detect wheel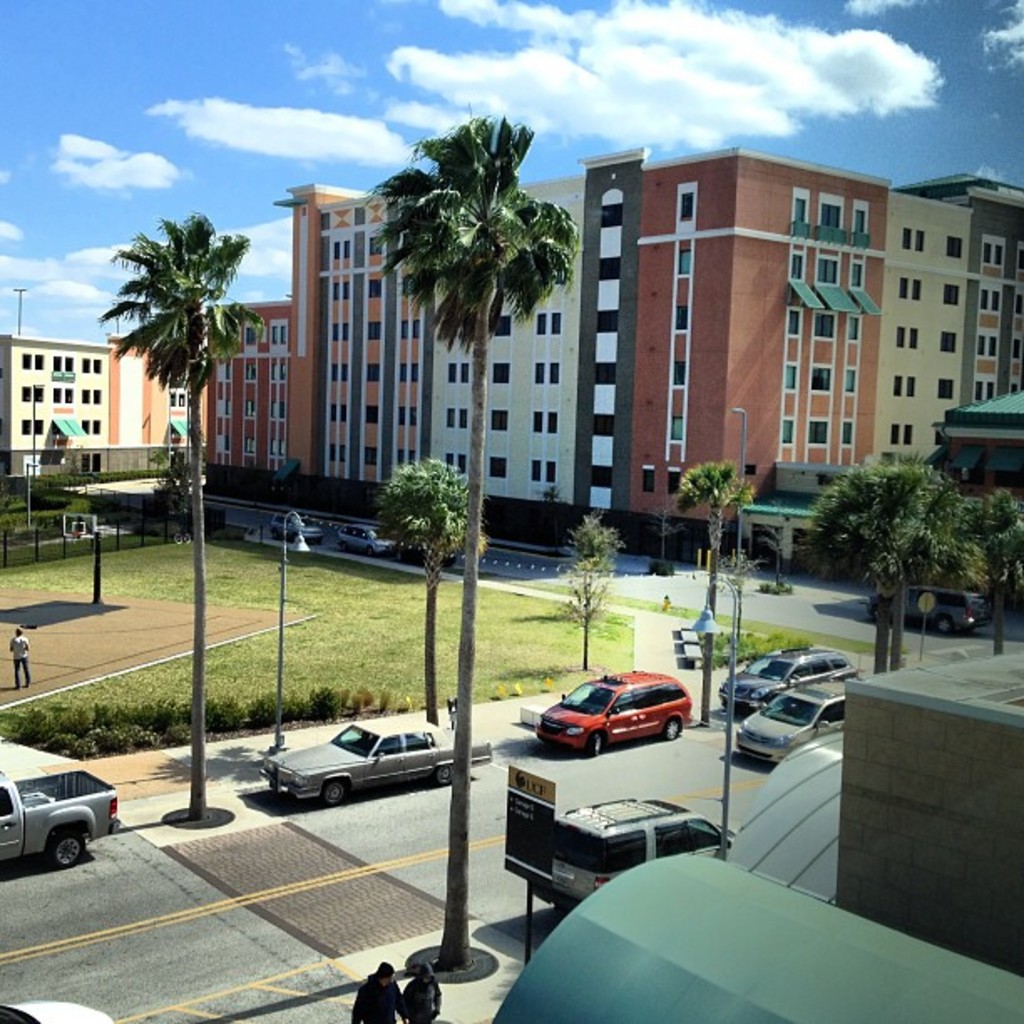
box=[664, 719, 683, 745]
